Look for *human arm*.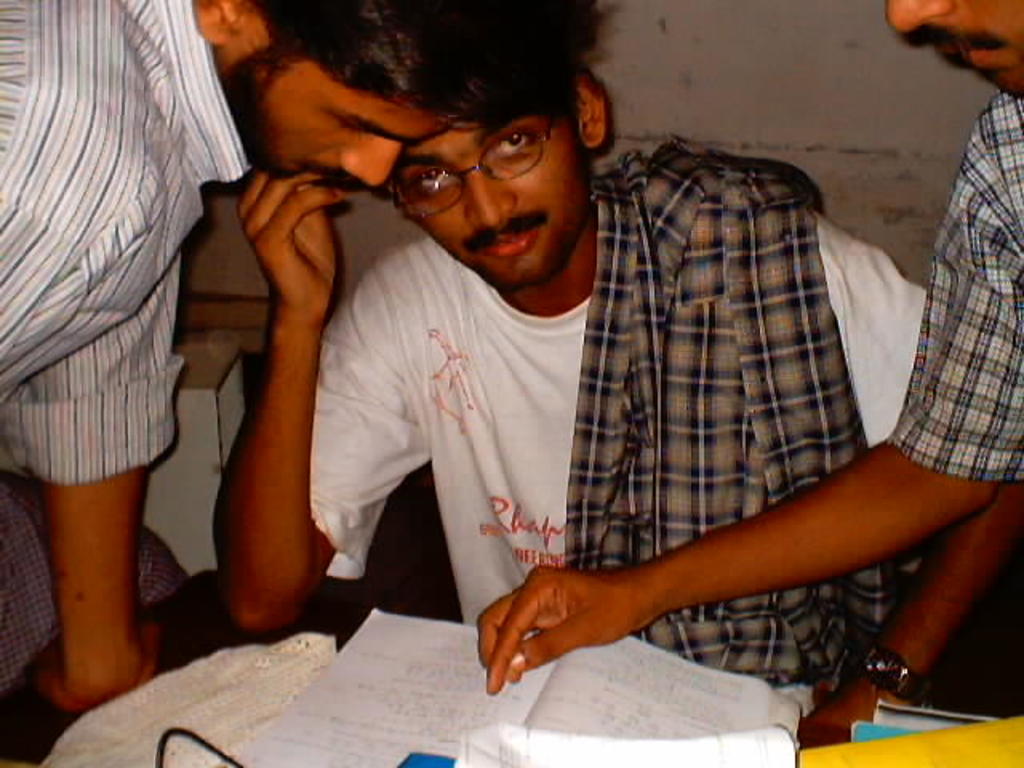
Found: 782,195,1022,742.
